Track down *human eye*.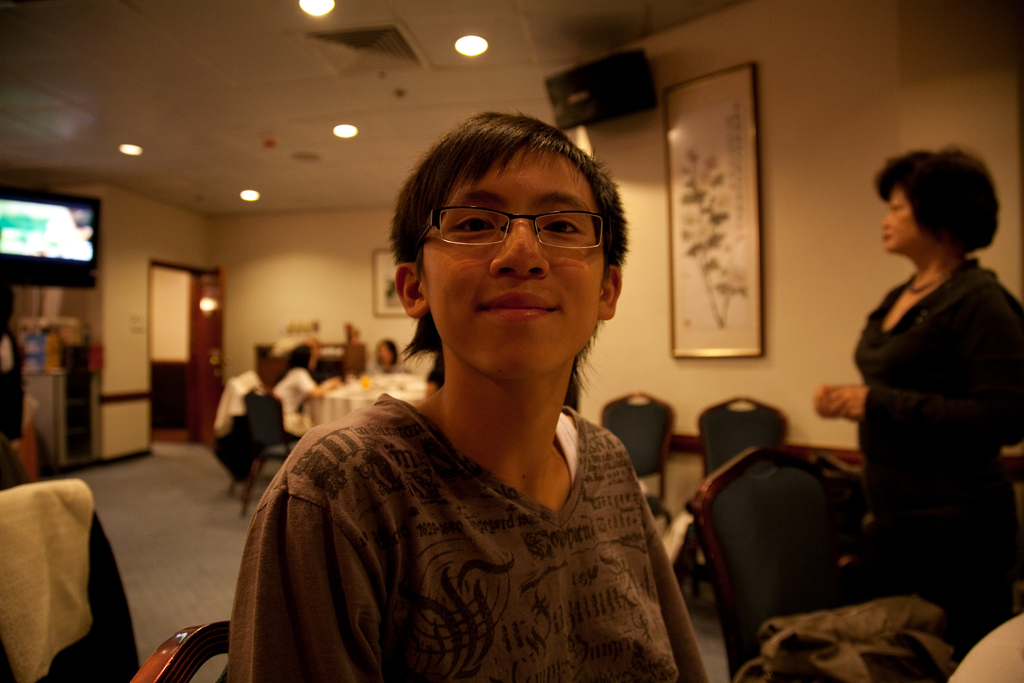
Tracked to bbox(445, 210, 504, 238).
